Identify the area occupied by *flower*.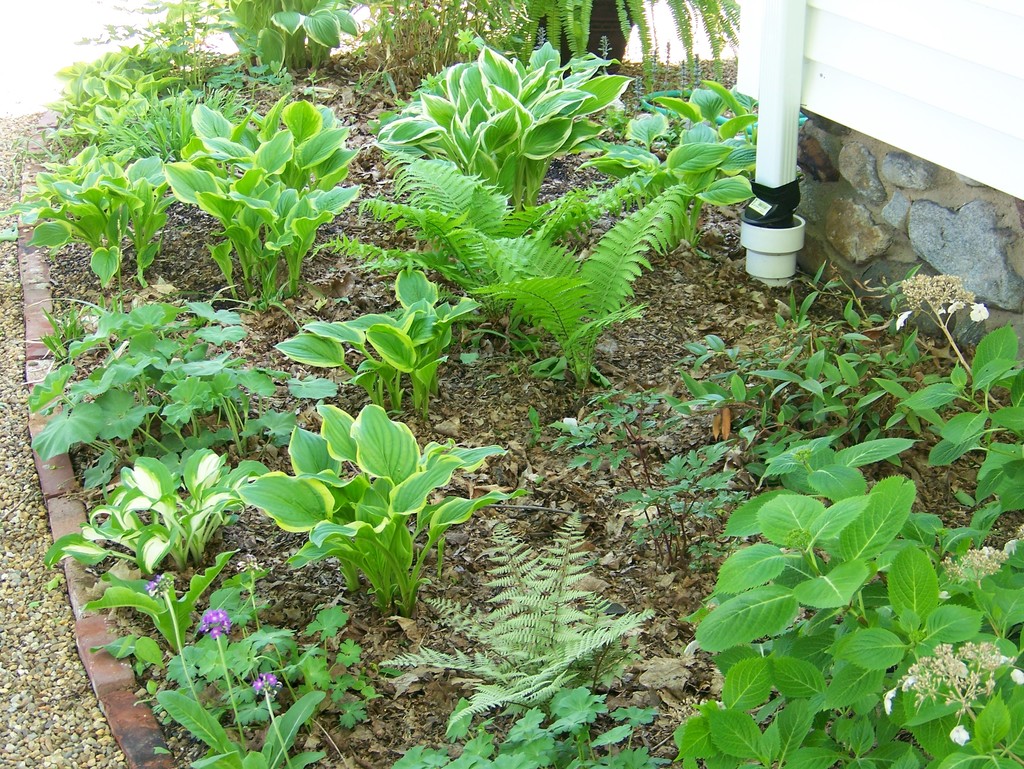
Area: BBox(895, 310, 910, 329).
